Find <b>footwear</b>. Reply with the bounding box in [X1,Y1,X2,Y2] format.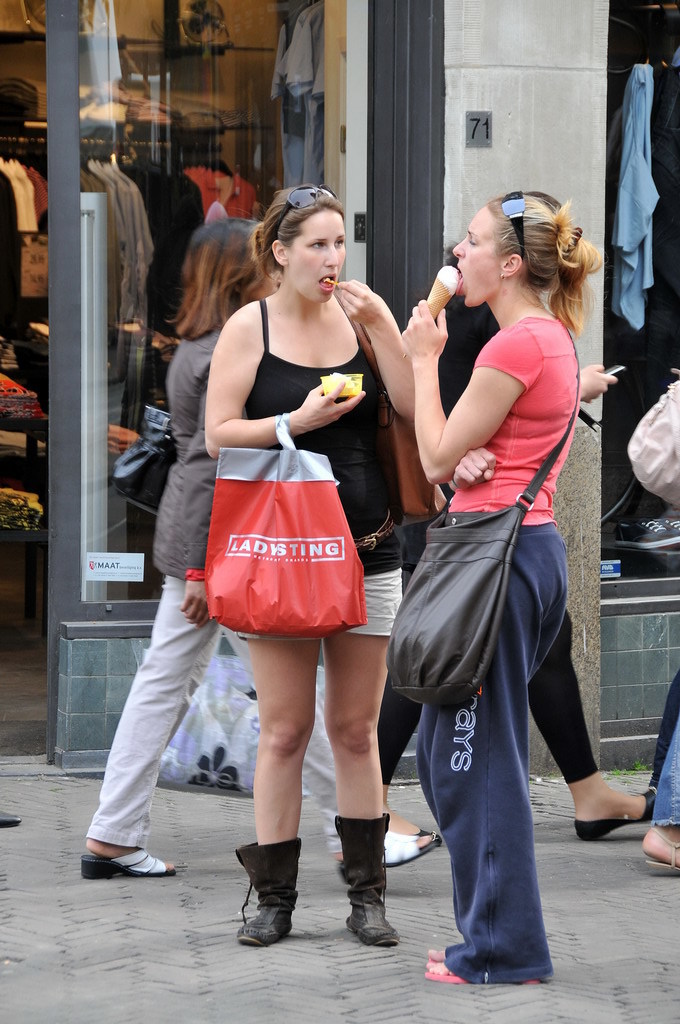
[329,810,398,949].
